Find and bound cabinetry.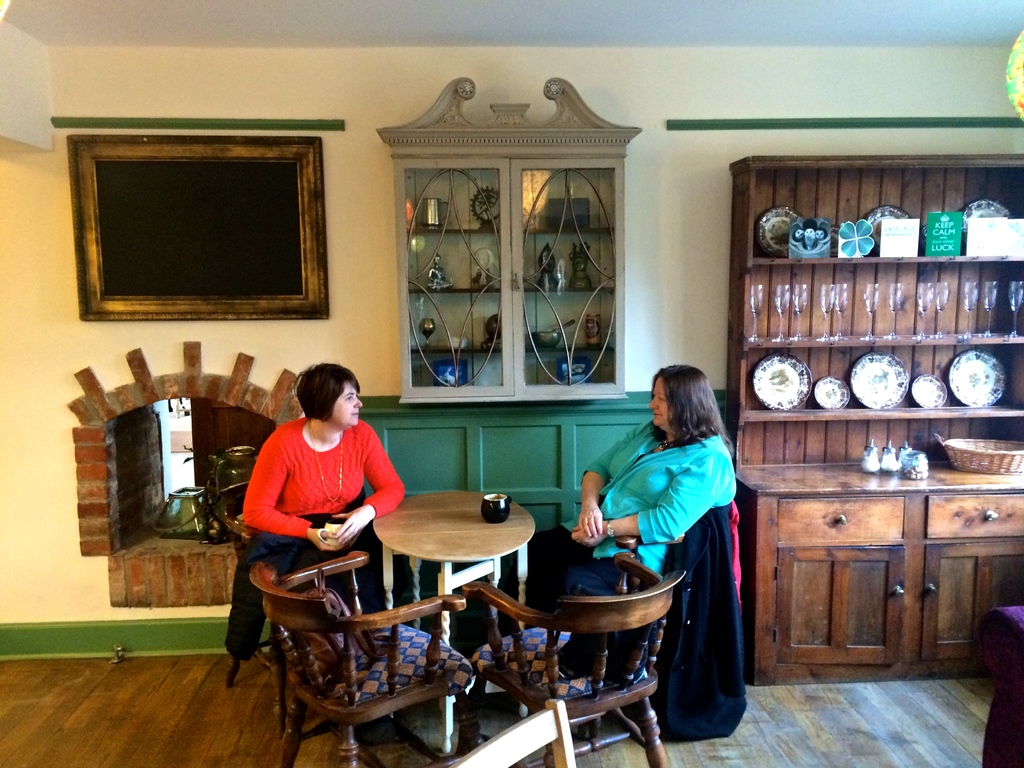
Bound: left=375, top=77, right=646, bottom=410.
